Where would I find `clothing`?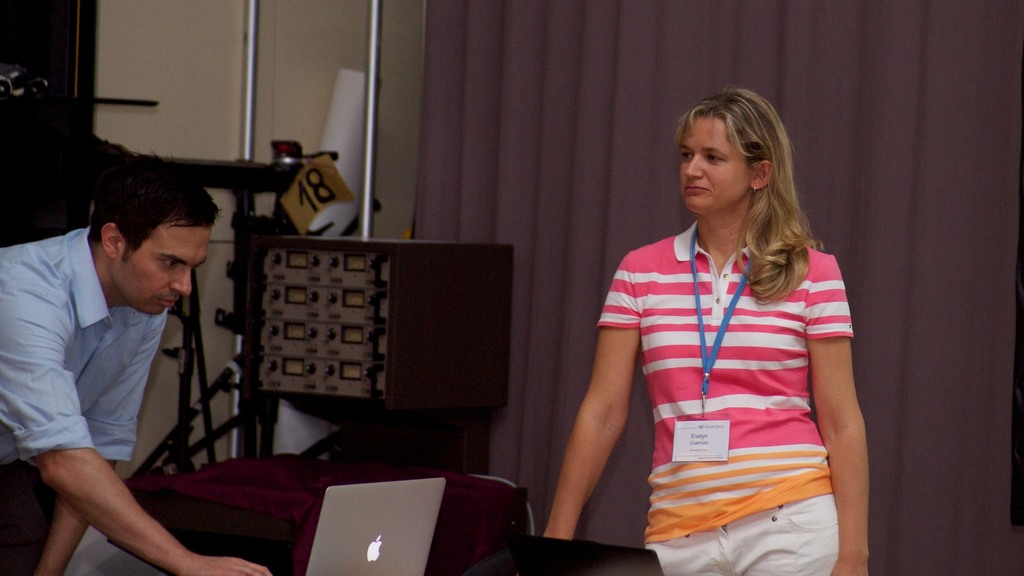
At detection(0, 217, 172, 575).
